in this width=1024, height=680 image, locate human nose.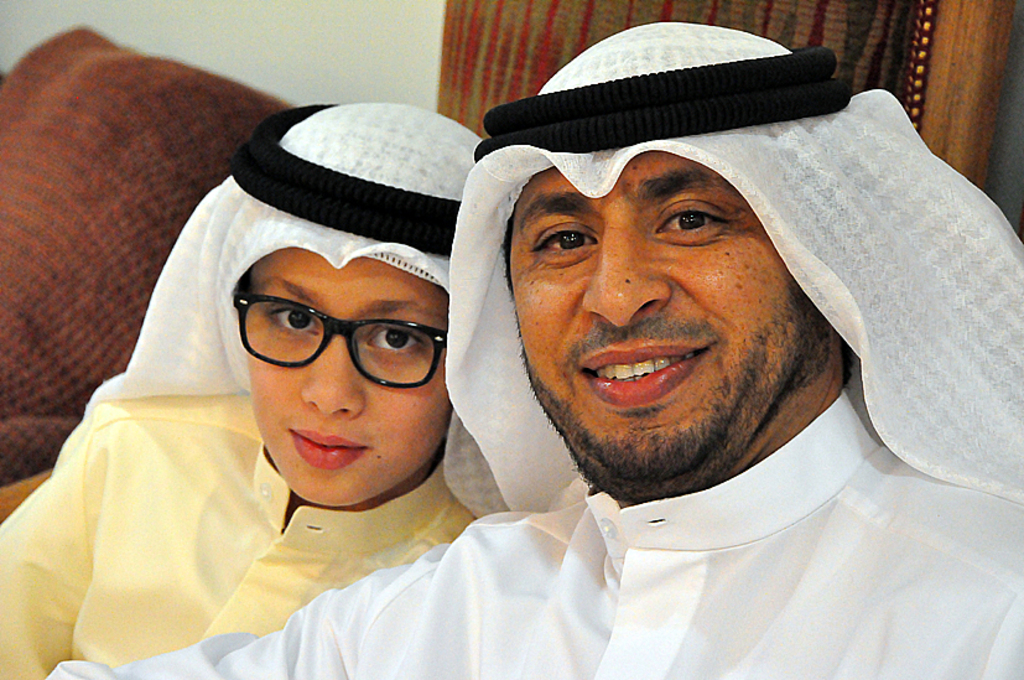
Bounding box: <box>298,329,359,417</box>.
